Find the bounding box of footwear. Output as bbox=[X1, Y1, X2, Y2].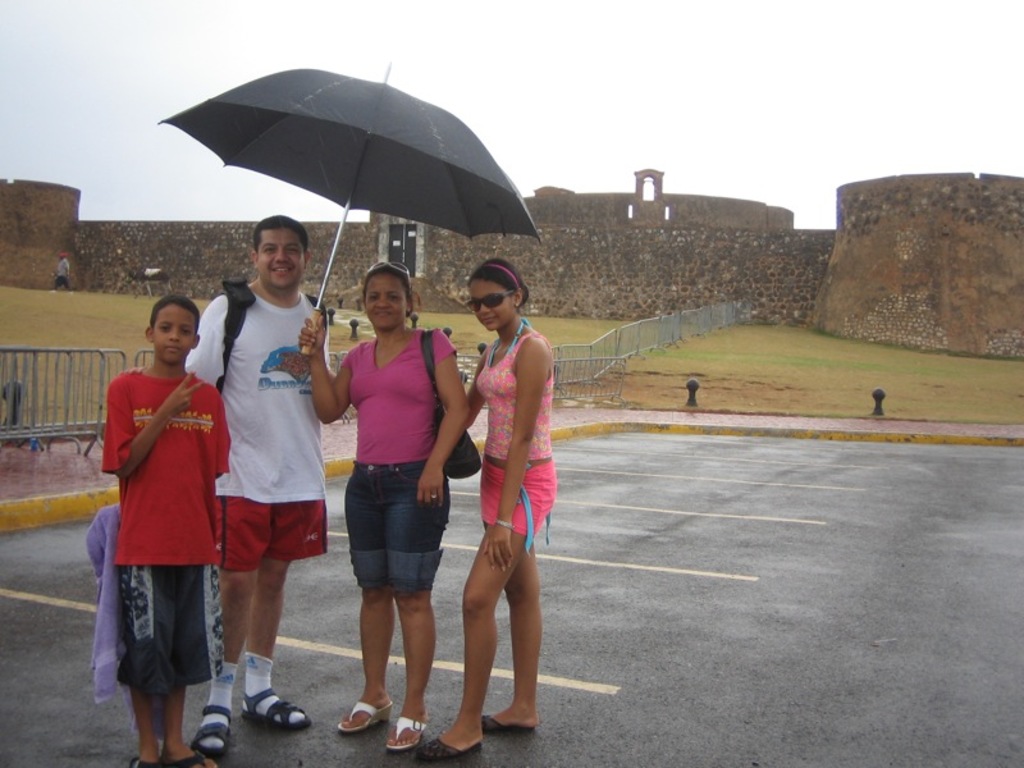
bbox=[481, 714, 529, 735].
